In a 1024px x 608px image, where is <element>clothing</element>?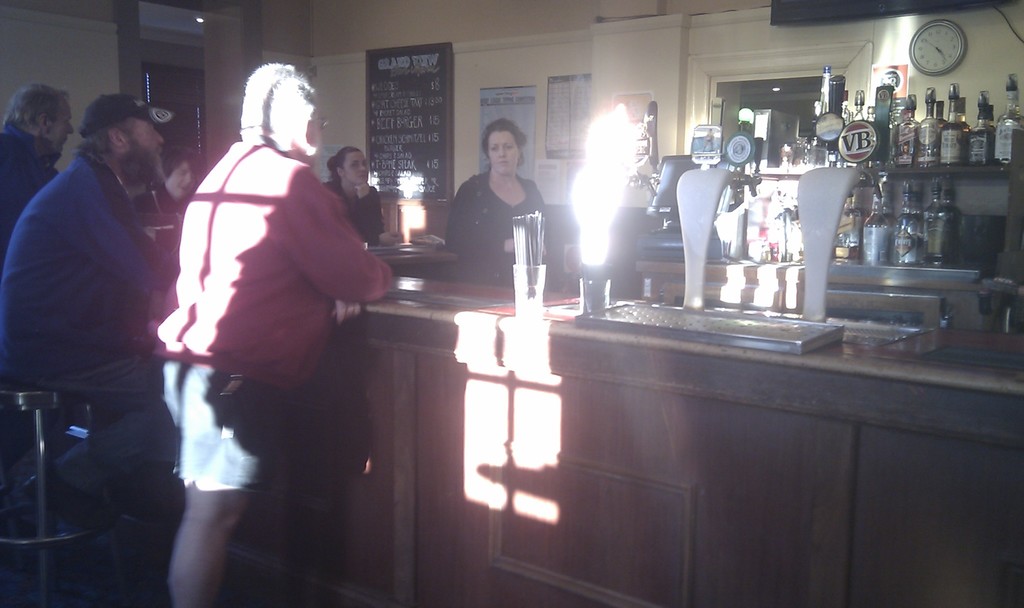
BBox(169, 82, 388, 516).
